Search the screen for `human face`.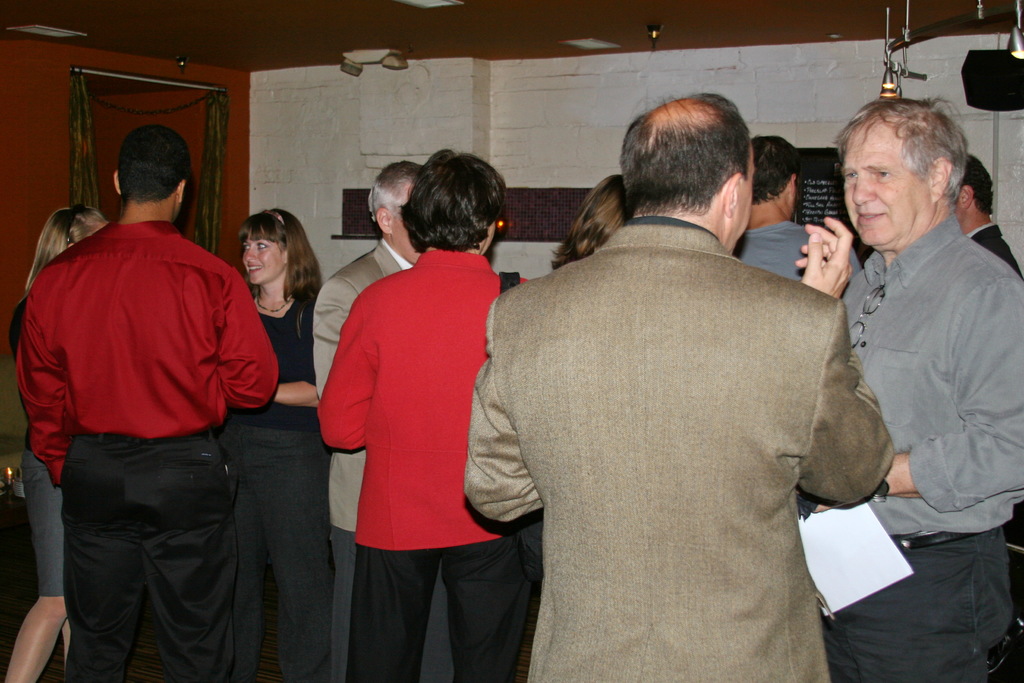
Found at 244:242:285:287.
